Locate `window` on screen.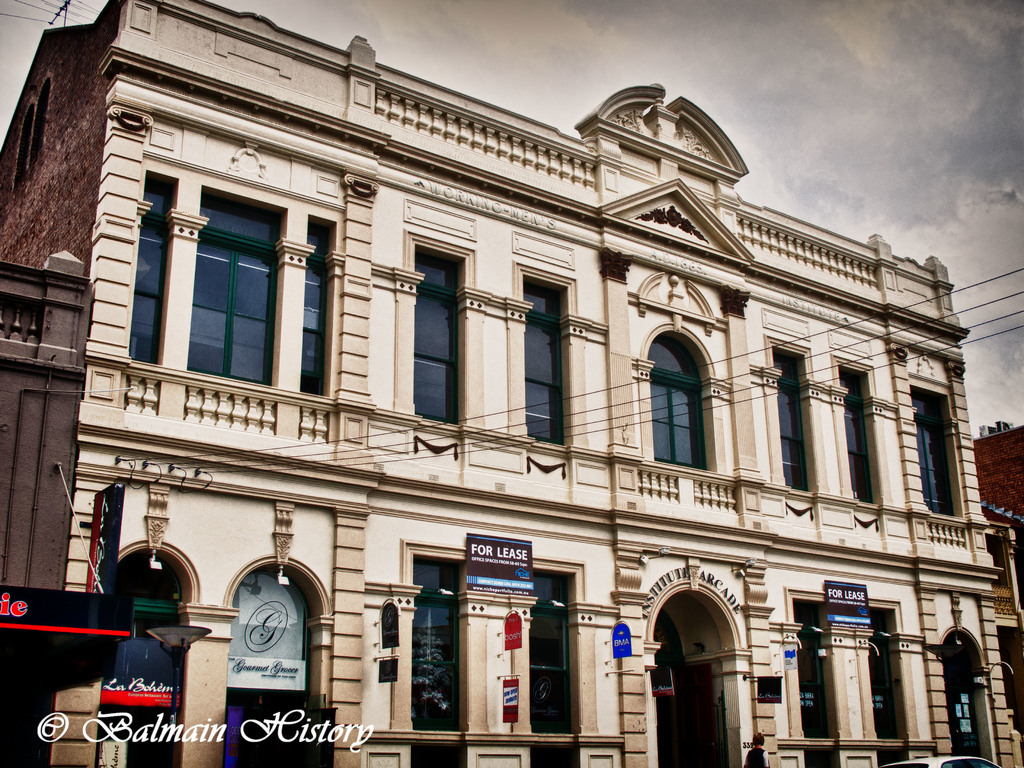
On screen at (840, 368, 873, 502).
